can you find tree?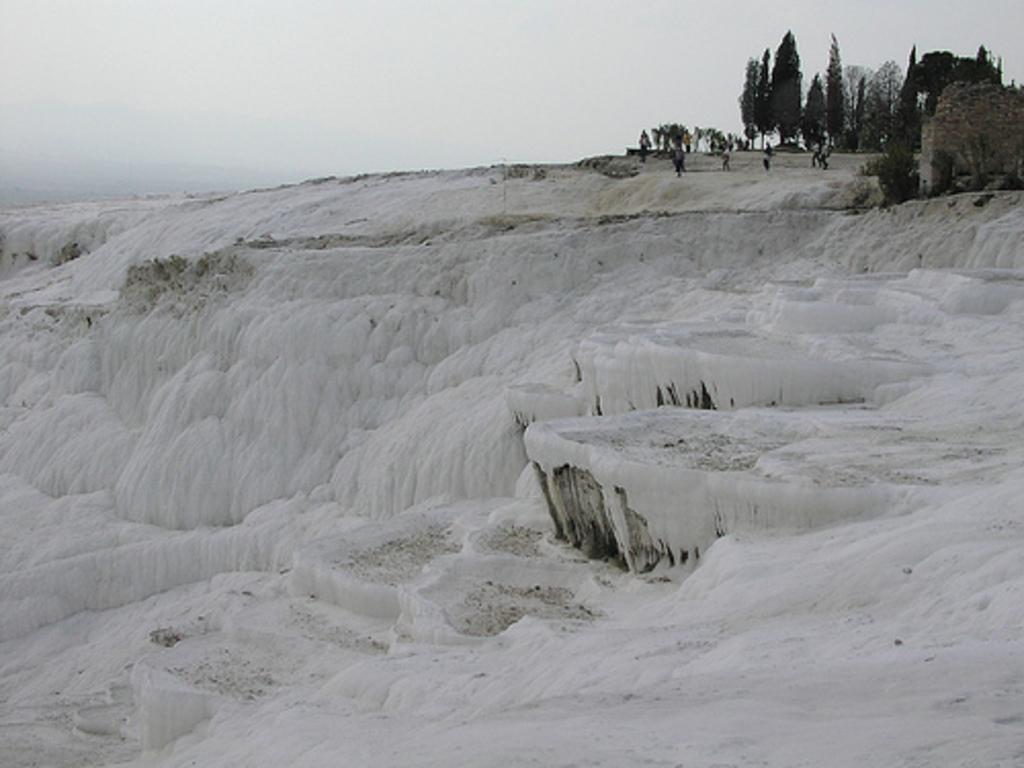
Yes, bounding box: [x1=645, y1=111, x2=725, y2=166].
